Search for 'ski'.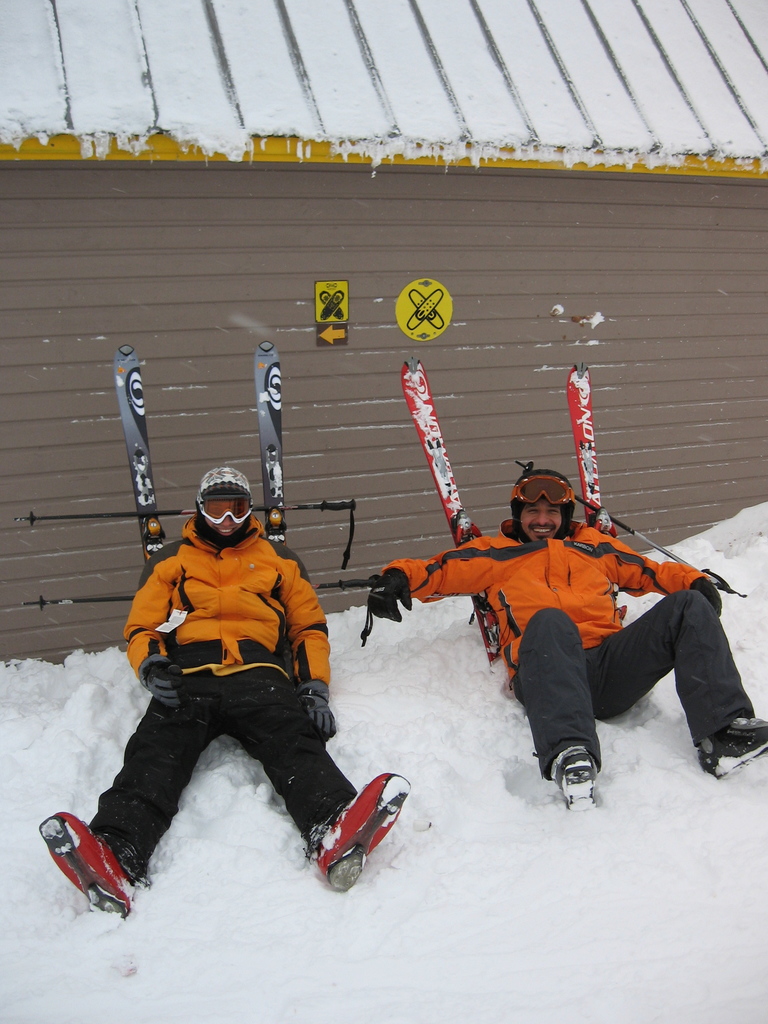
Found at <bbox>250, 337, 293, 554</bbox>.
